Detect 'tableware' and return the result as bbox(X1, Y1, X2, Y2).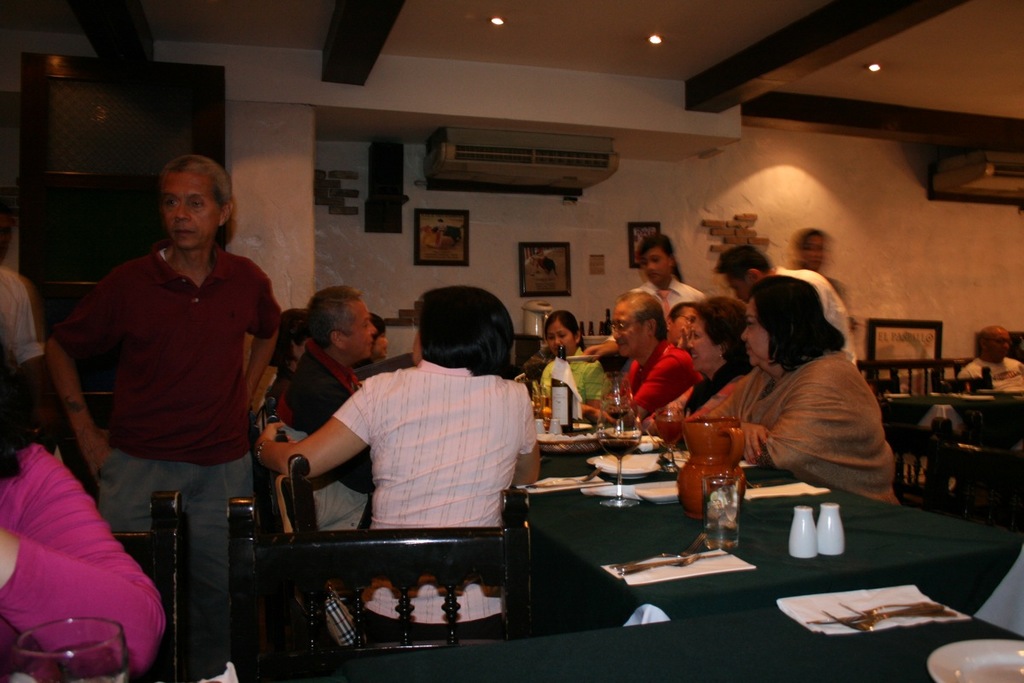
bbox(925, 637, 1023, 682).
